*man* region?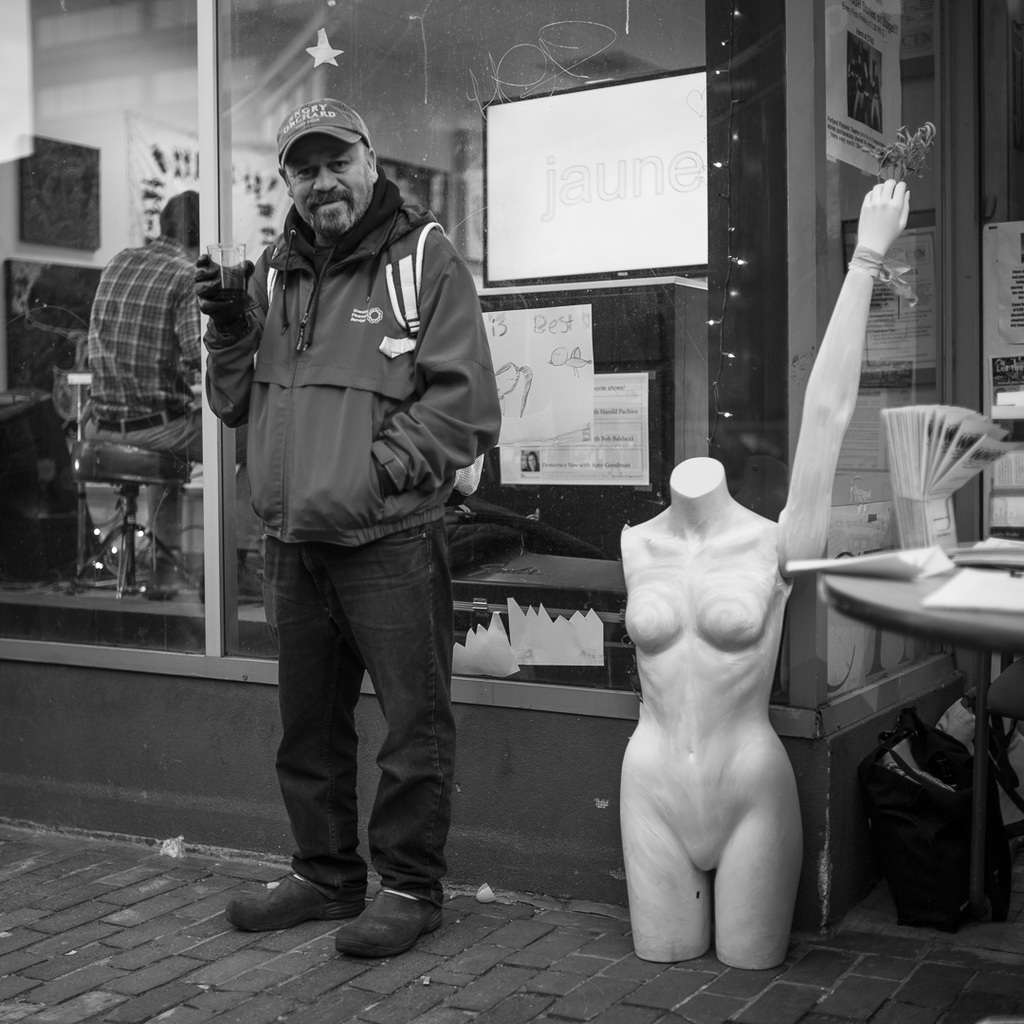
select_region(94, 206, 242, 551)
